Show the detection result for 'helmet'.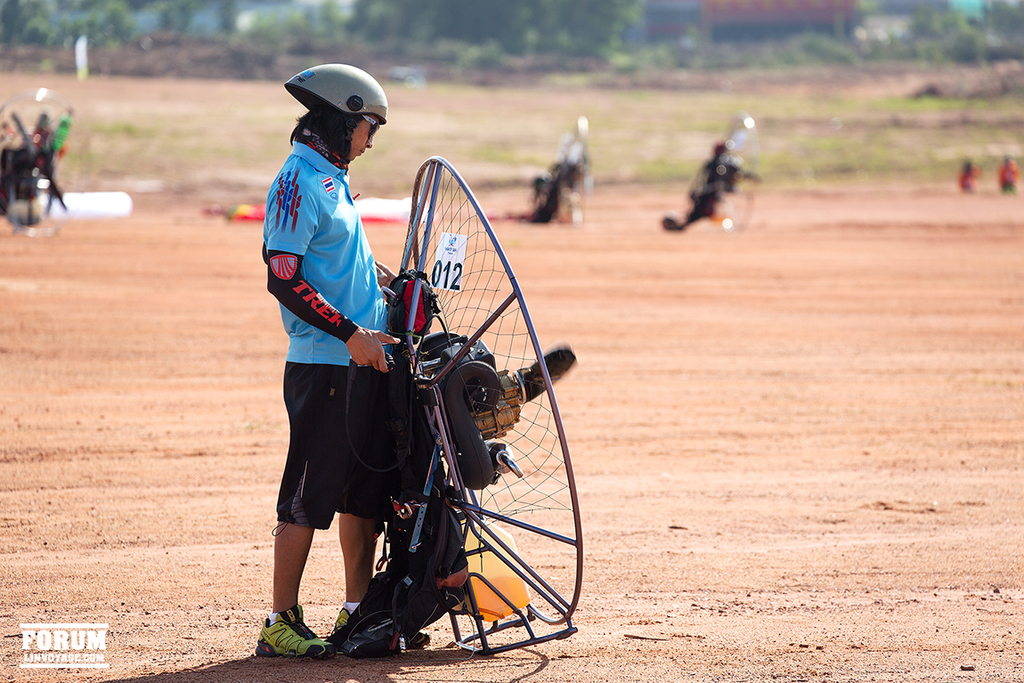
select_region(286, 66, 387, 179).
